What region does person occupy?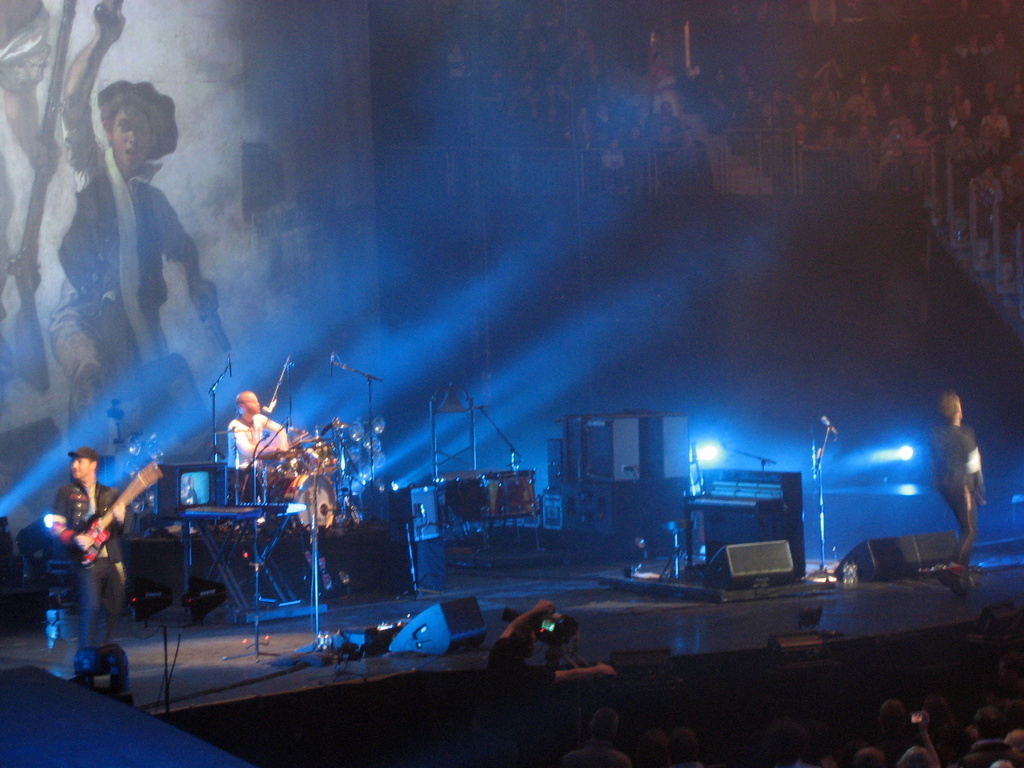
45,423,147,669.
